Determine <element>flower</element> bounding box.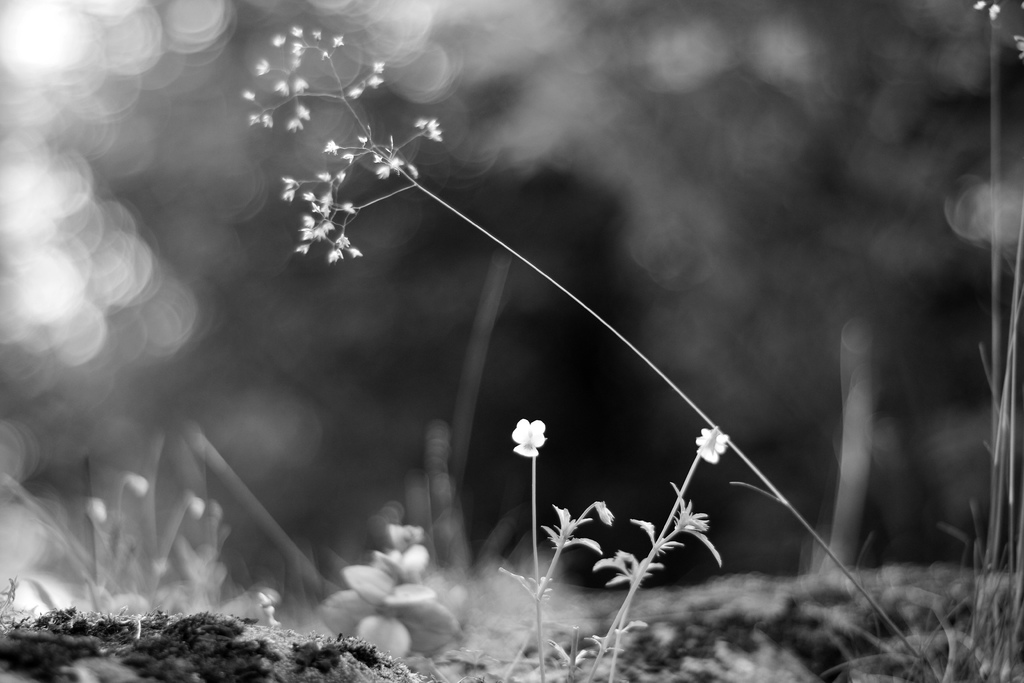
Determined: pyautogui.locateOnScreen(270, 34, 285, 53).
